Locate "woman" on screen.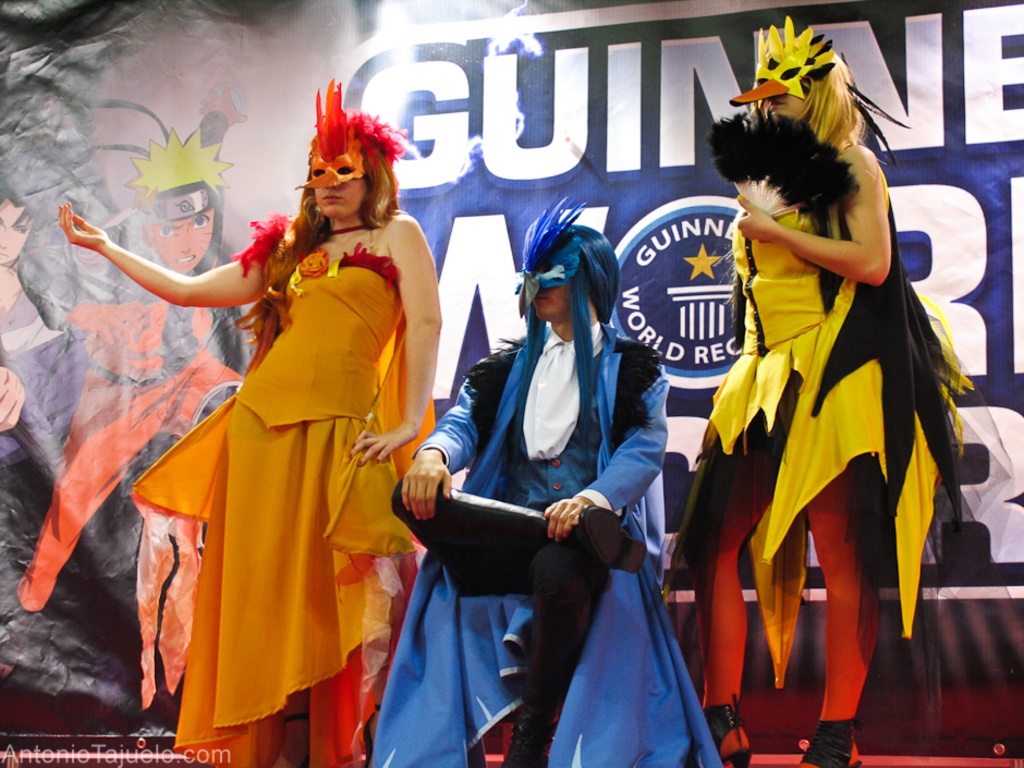
On screen at (58,78,449,767).
